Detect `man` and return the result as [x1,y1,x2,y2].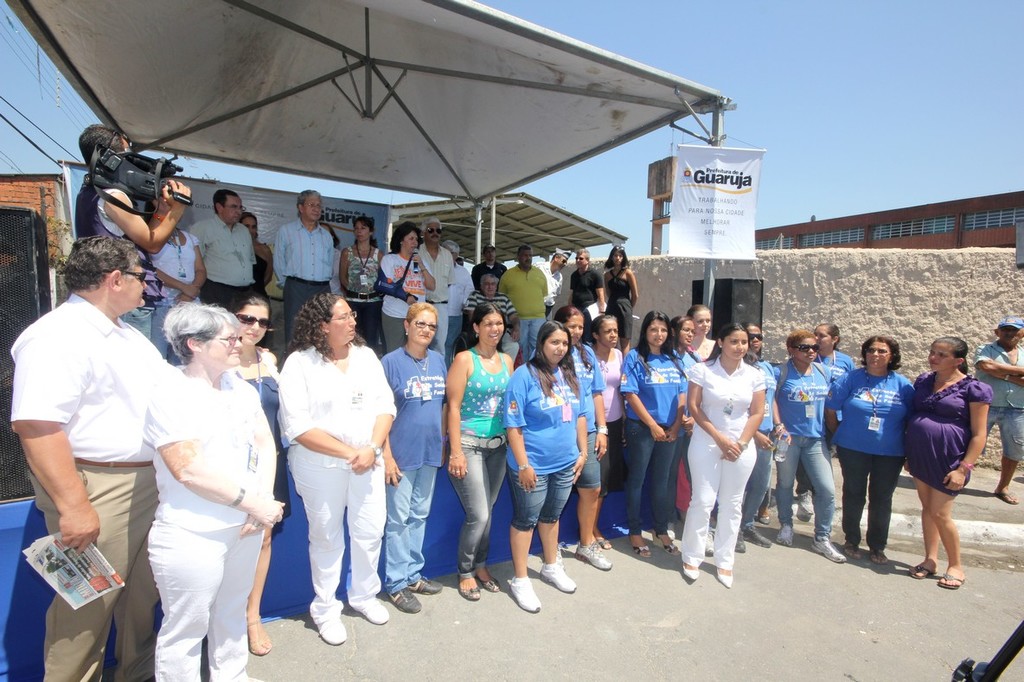
[503,246,543,353].
